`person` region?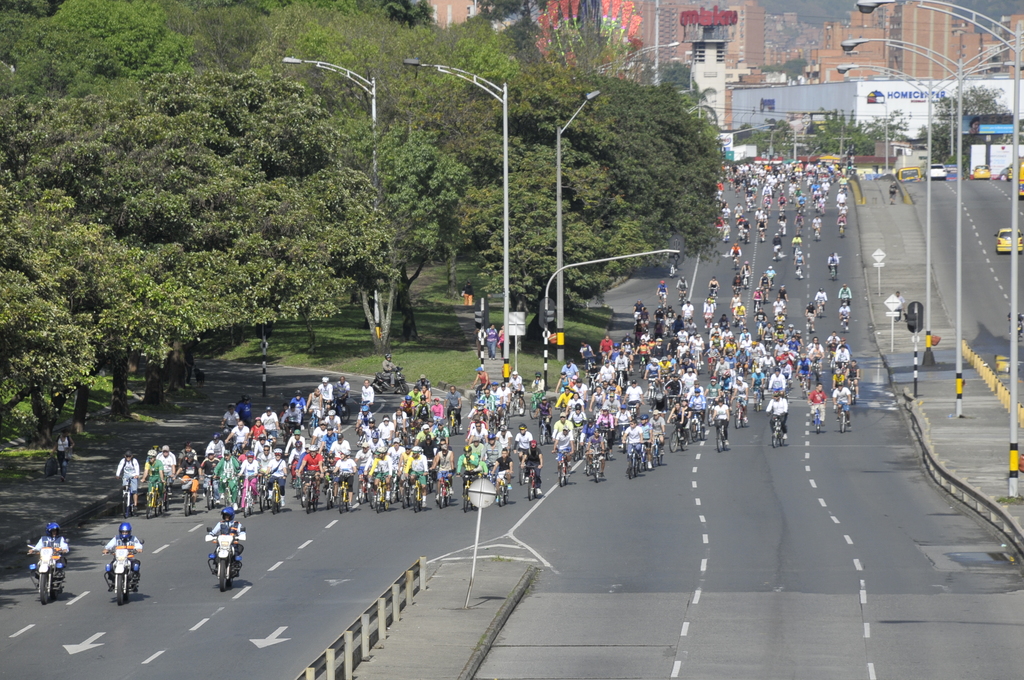
bbox(202, 506, 248, 577)
